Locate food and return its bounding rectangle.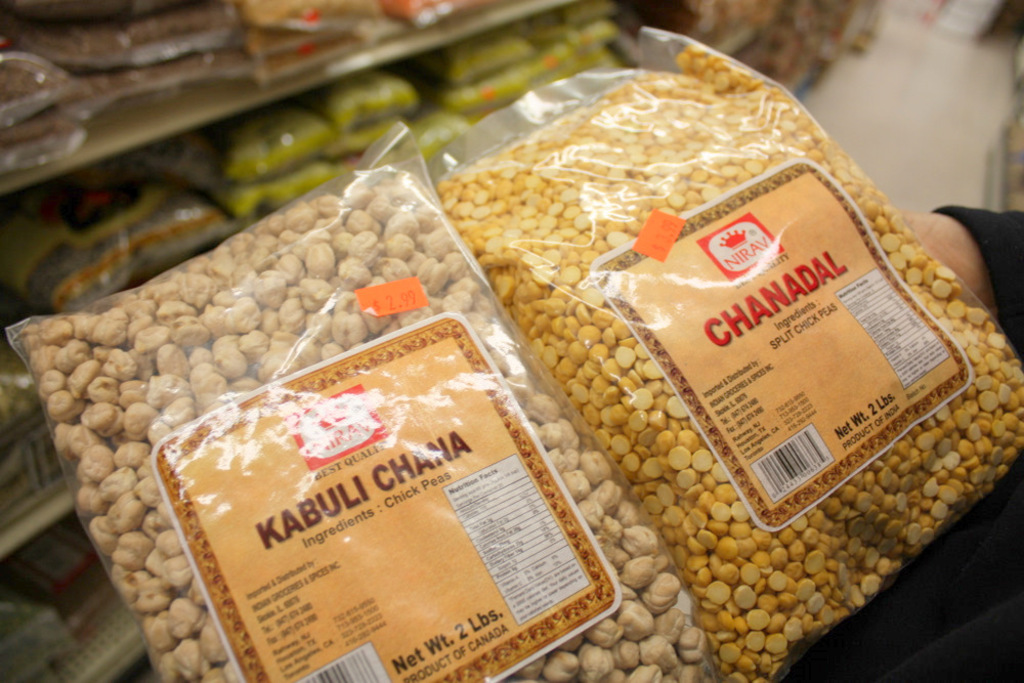
(452,51,995,604).
